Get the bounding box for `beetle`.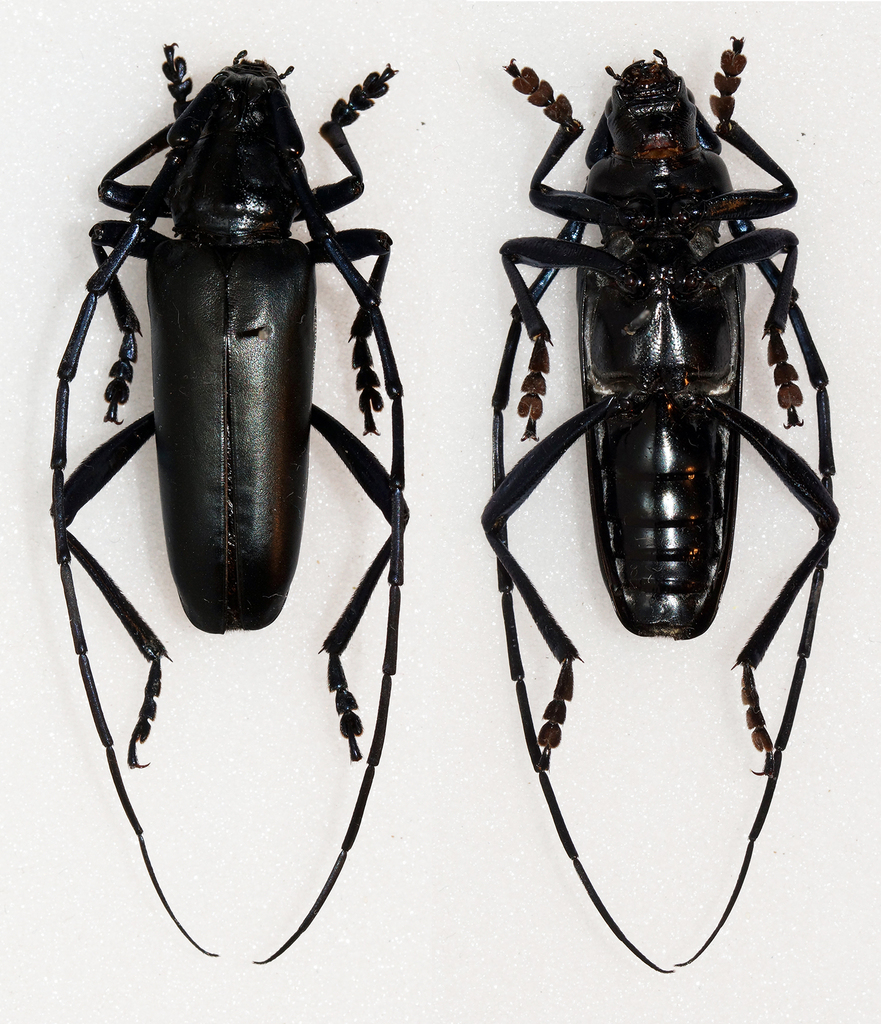
<region>476, 33, 844, 984</region>.
